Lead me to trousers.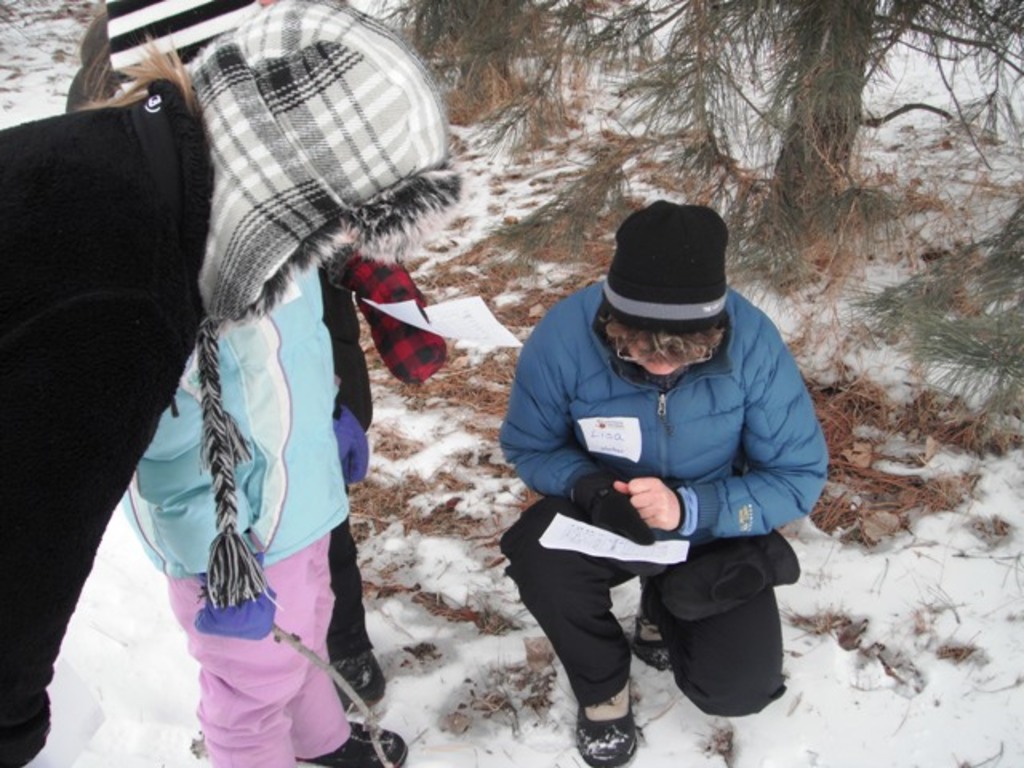
Lead to box=[160, 528, 358, 766].
